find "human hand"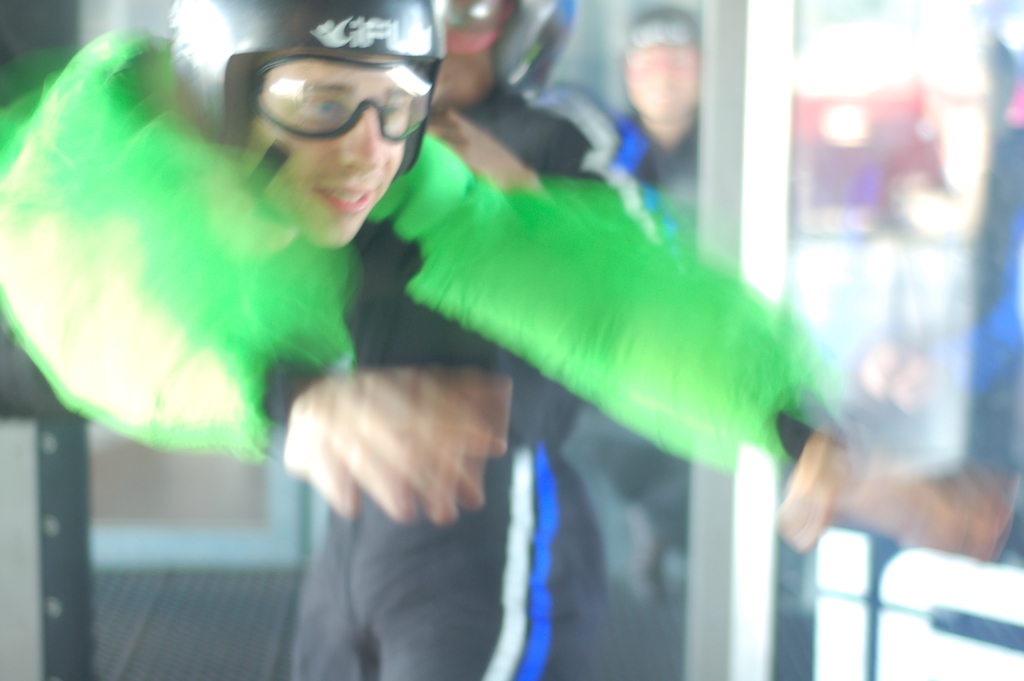
774/429/1018/555
